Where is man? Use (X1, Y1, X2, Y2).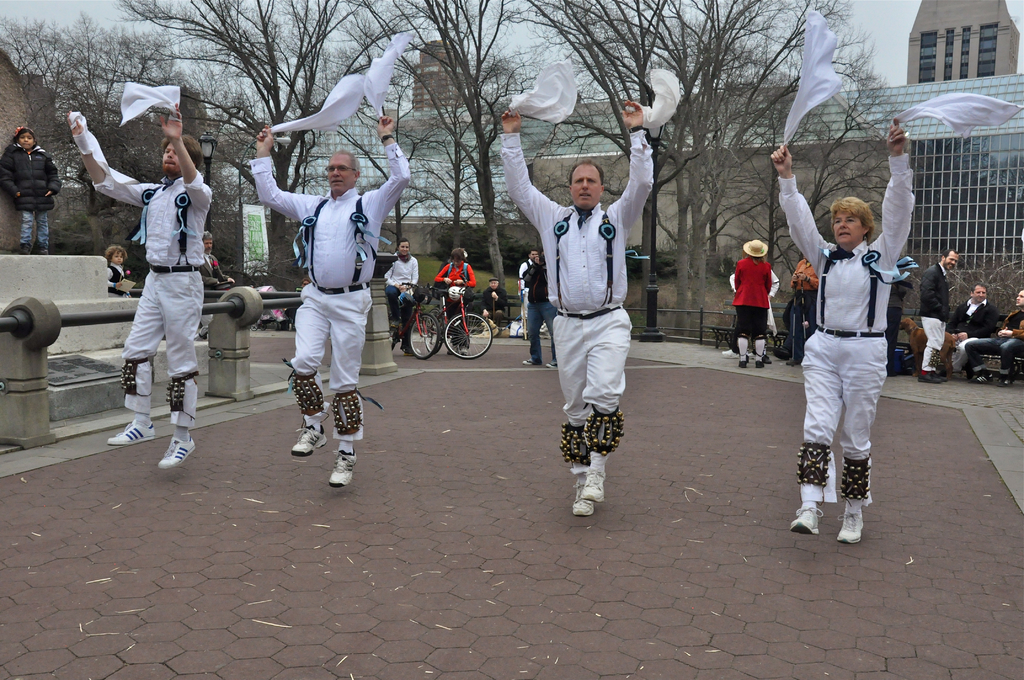
(193, 228, 237, 289).
